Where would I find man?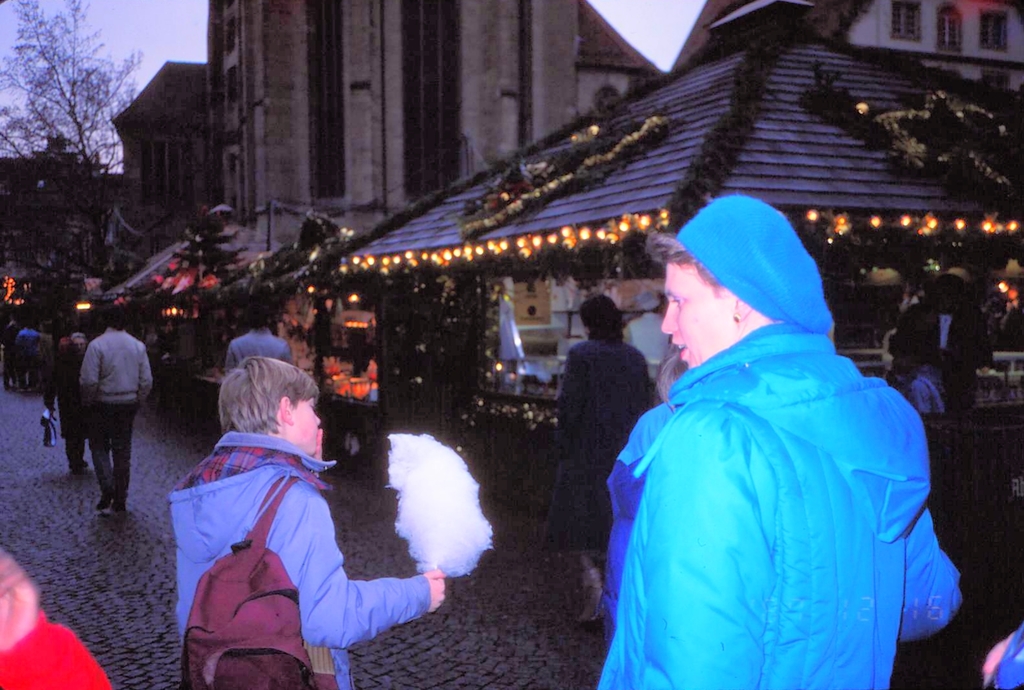
At box(40, 329, 95, 478).
